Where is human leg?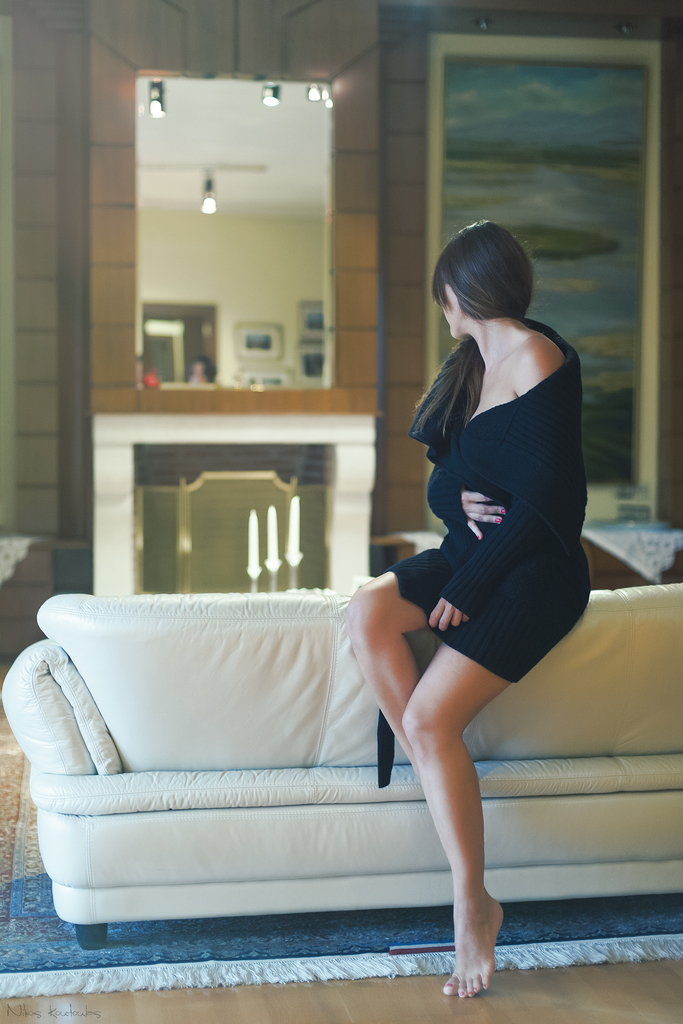
[346,538,451,757].
